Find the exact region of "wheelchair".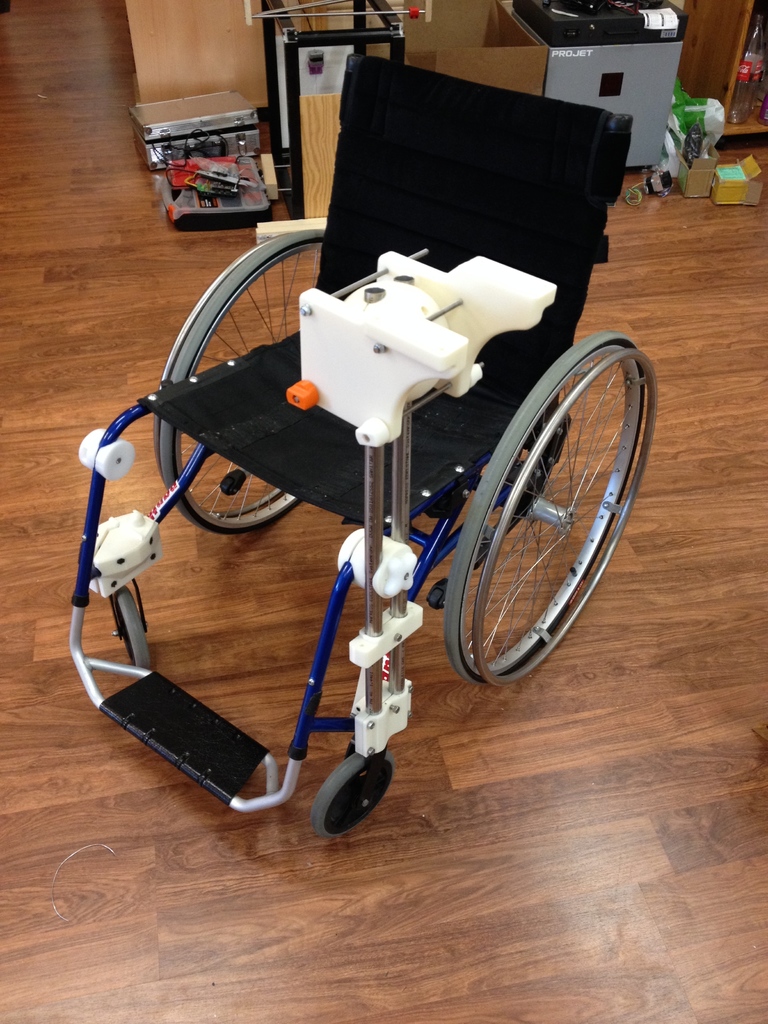
Exact region: x1=60, y1=50, x2=660, y2=838.
